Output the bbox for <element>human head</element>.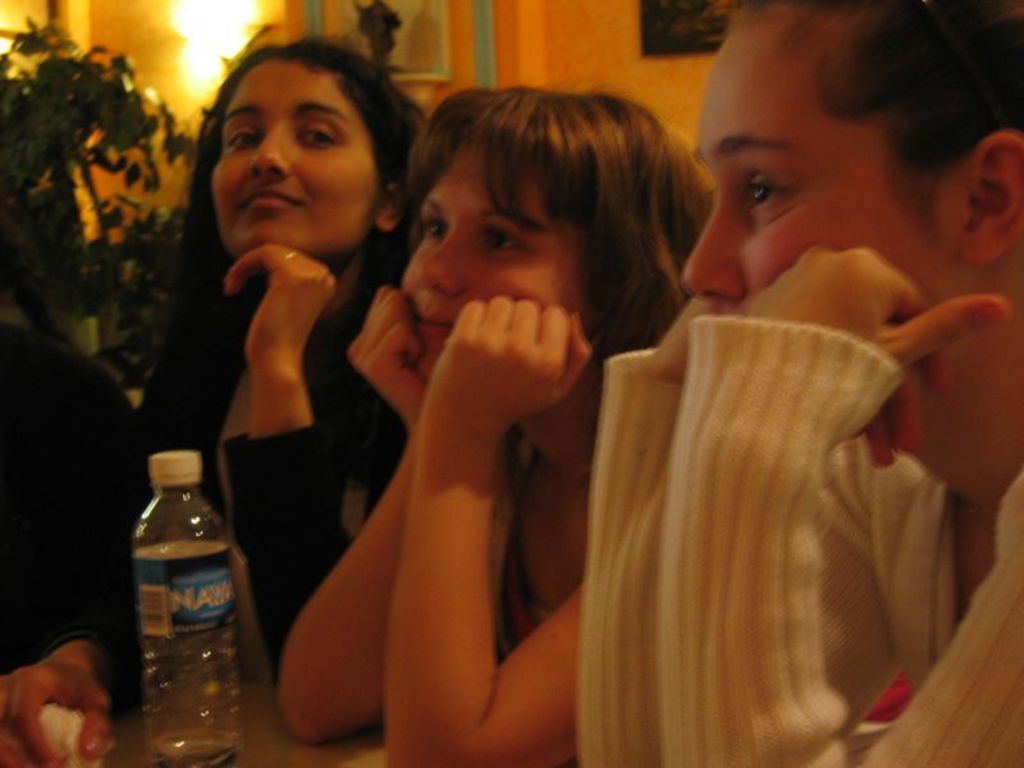
(204, 37, 422, 265).
